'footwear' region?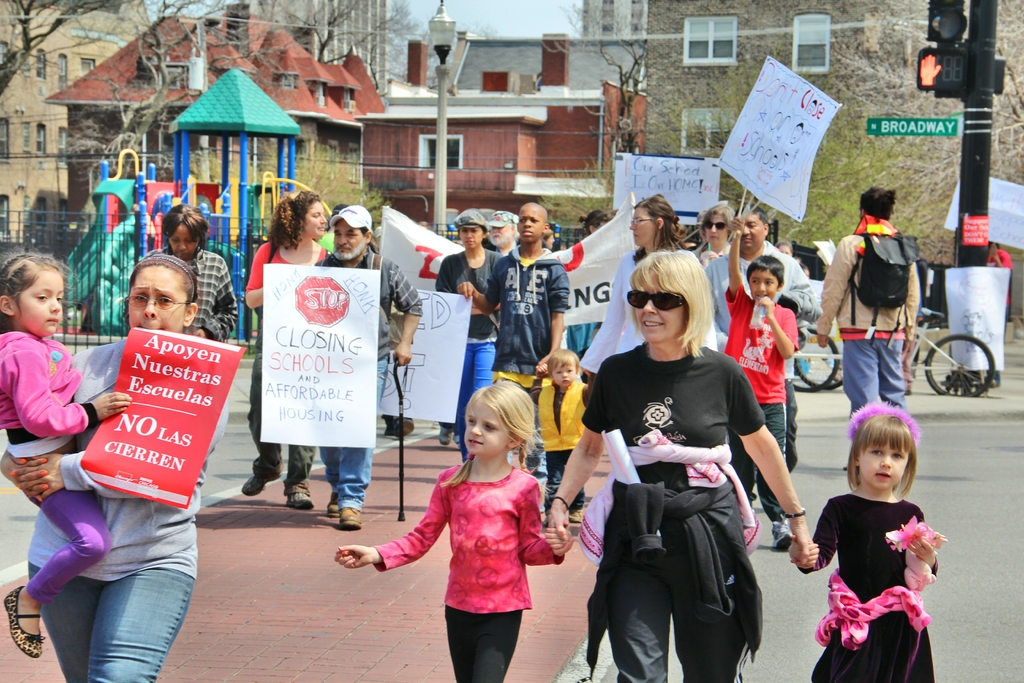
(394, 416, 412, 439)
